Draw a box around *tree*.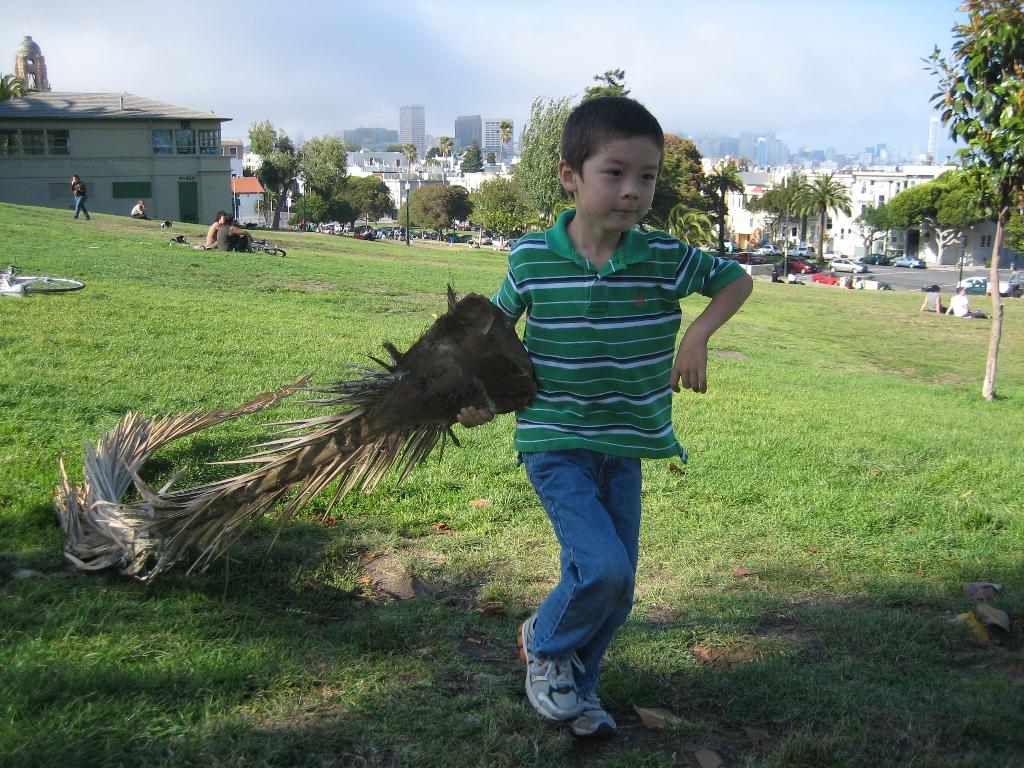
box(915, 0, 1023, 401).
